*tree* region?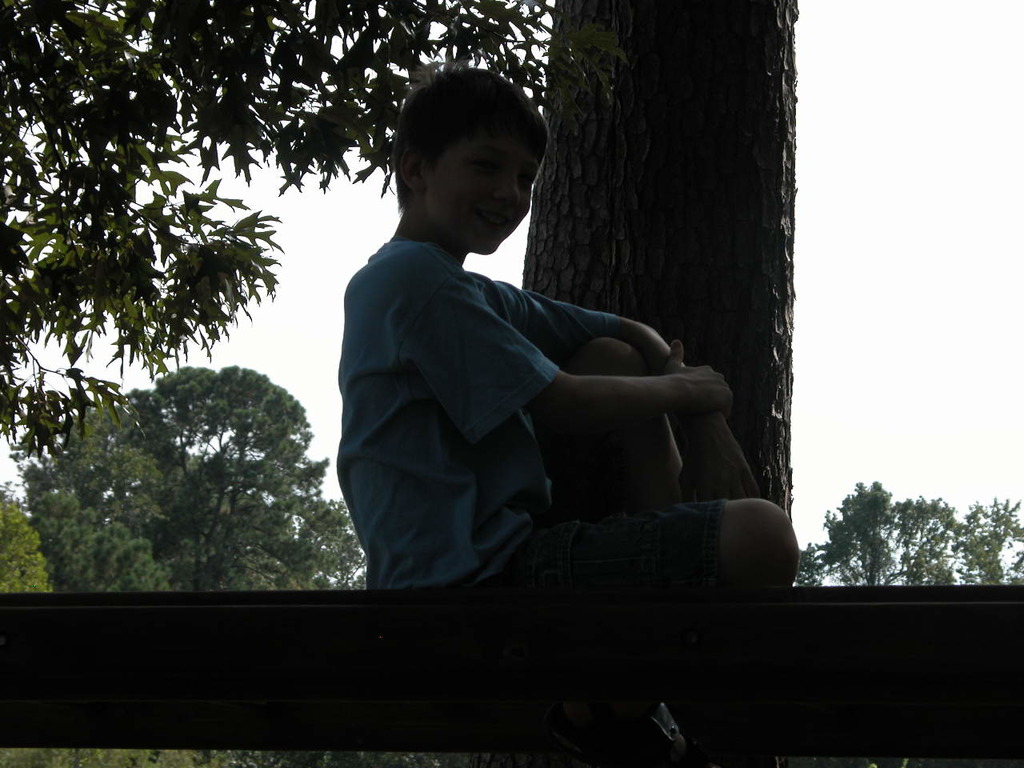
l=509, t=0, r=807, b=607
